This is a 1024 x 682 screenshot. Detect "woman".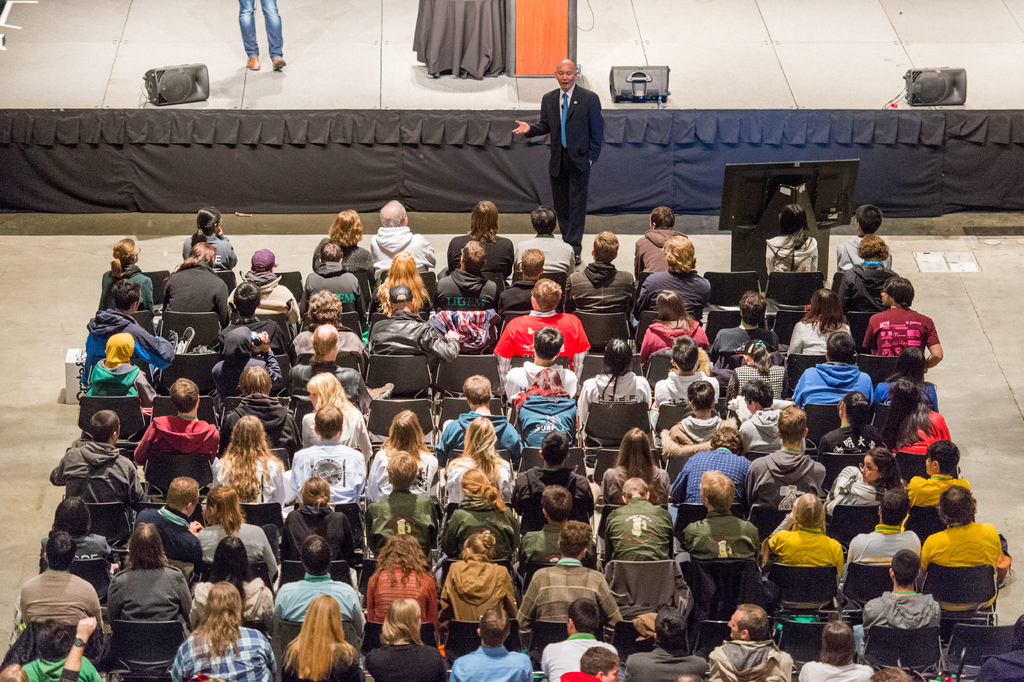
(824,448,904,513).
